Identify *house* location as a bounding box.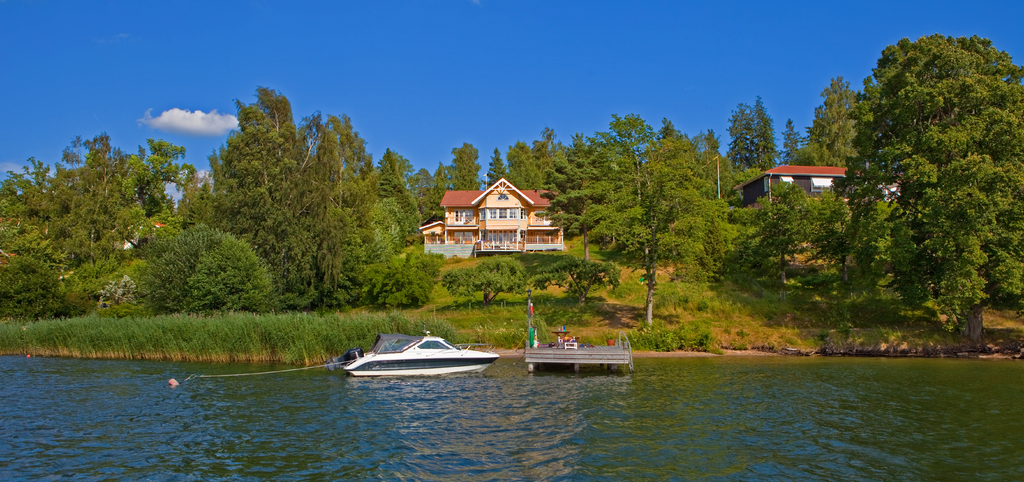
[x1=420, y1=170, x2=563, y2=259].
